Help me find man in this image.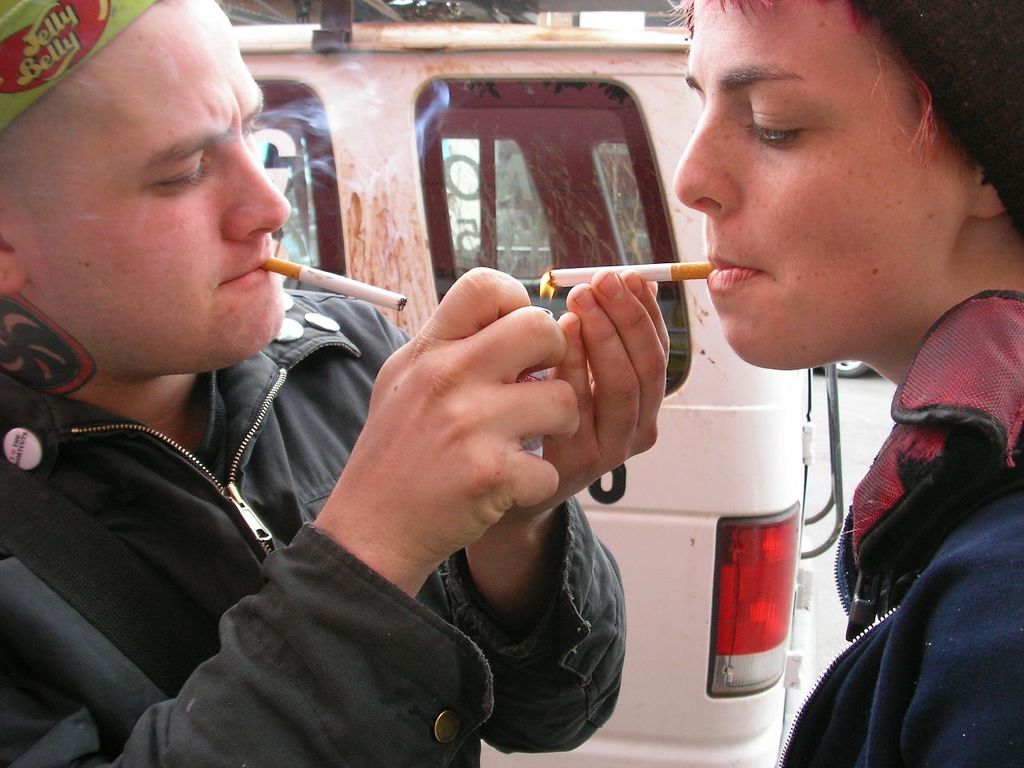
Found it: left=0, top=0, right=670, bottom=766.
